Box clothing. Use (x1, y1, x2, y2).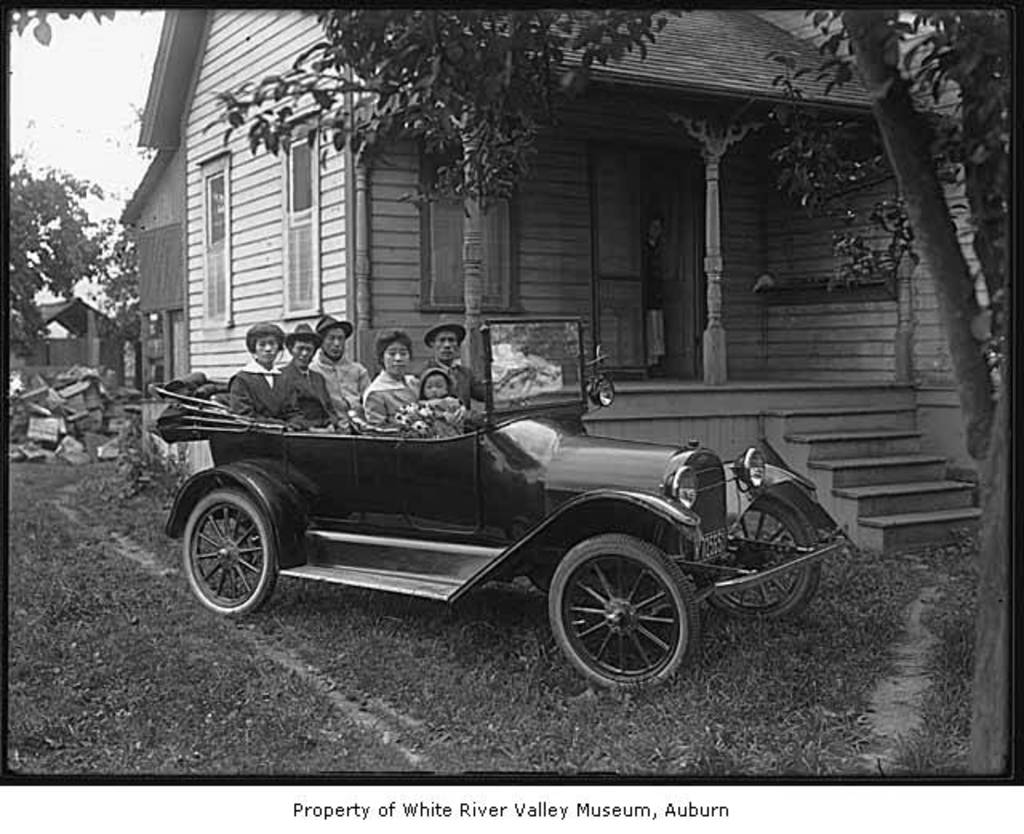
(358, 367, 422, 431).
